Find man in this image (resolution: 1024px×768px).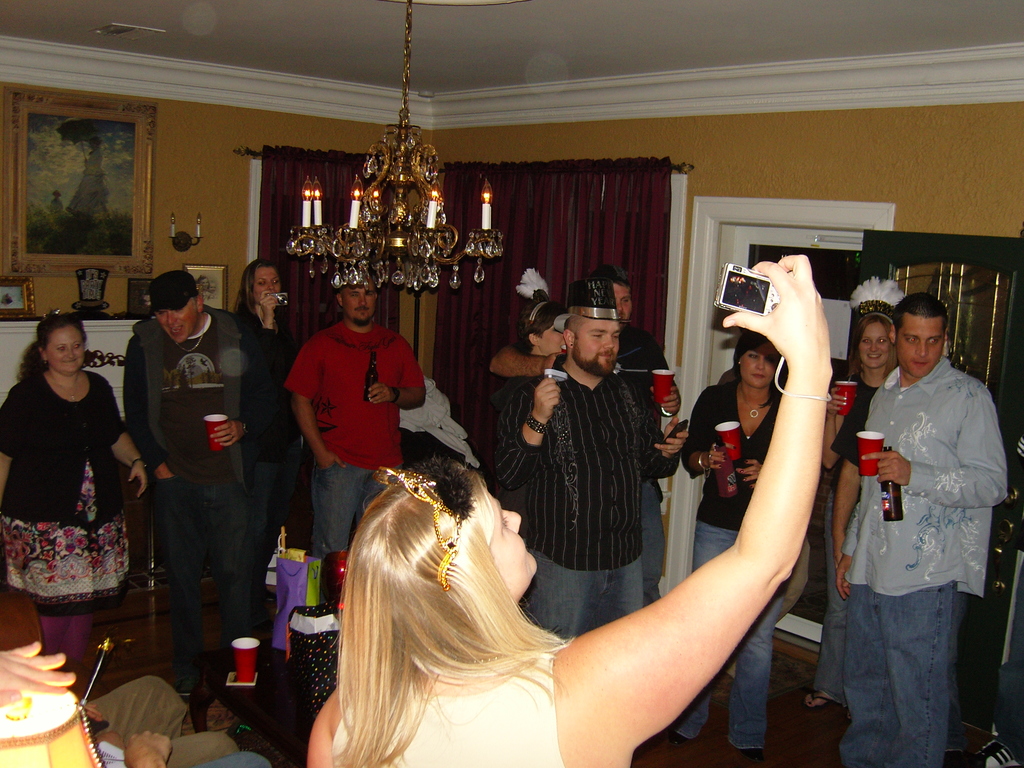
(left=833, top=292, right=1012, bottom=767).
